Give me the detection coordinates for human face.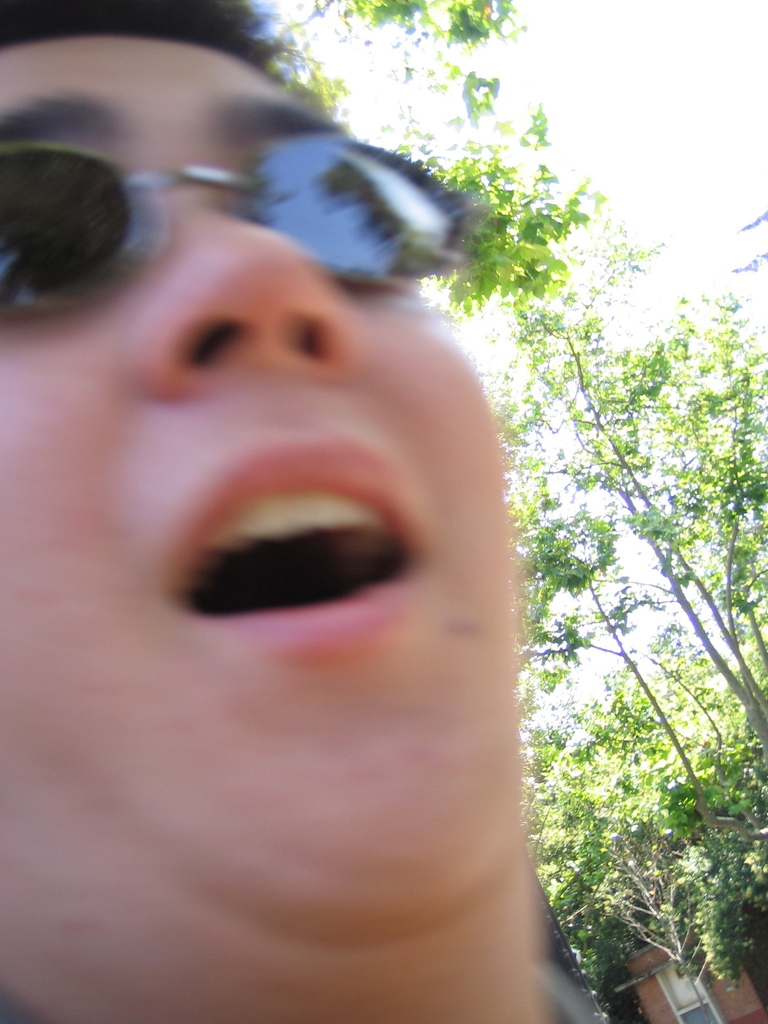
0:28:511:922.
